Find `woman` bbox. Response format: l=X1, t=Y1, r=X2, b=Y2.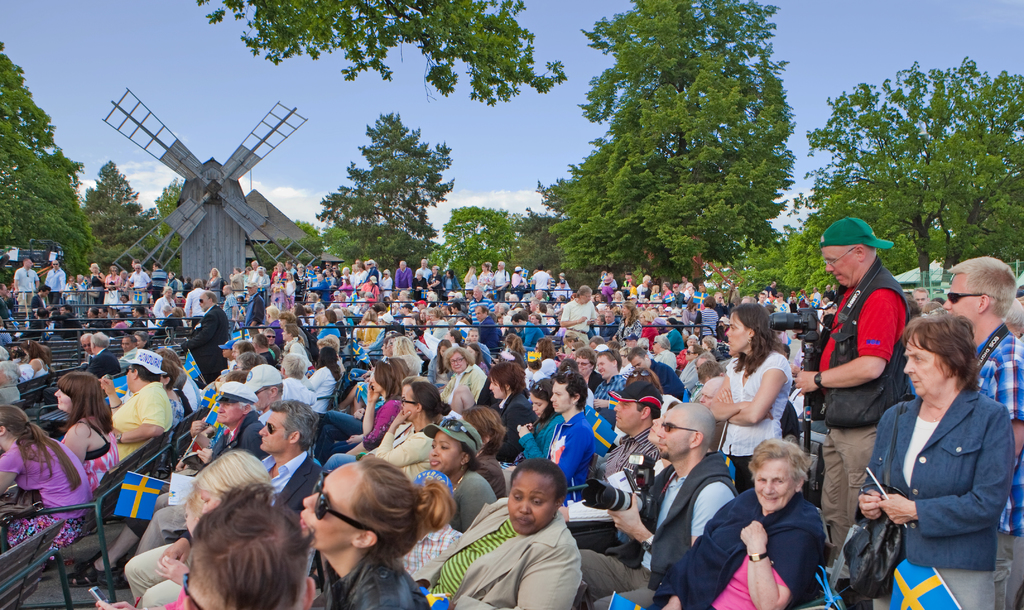
l=434, t=328, r=495, b=402.
